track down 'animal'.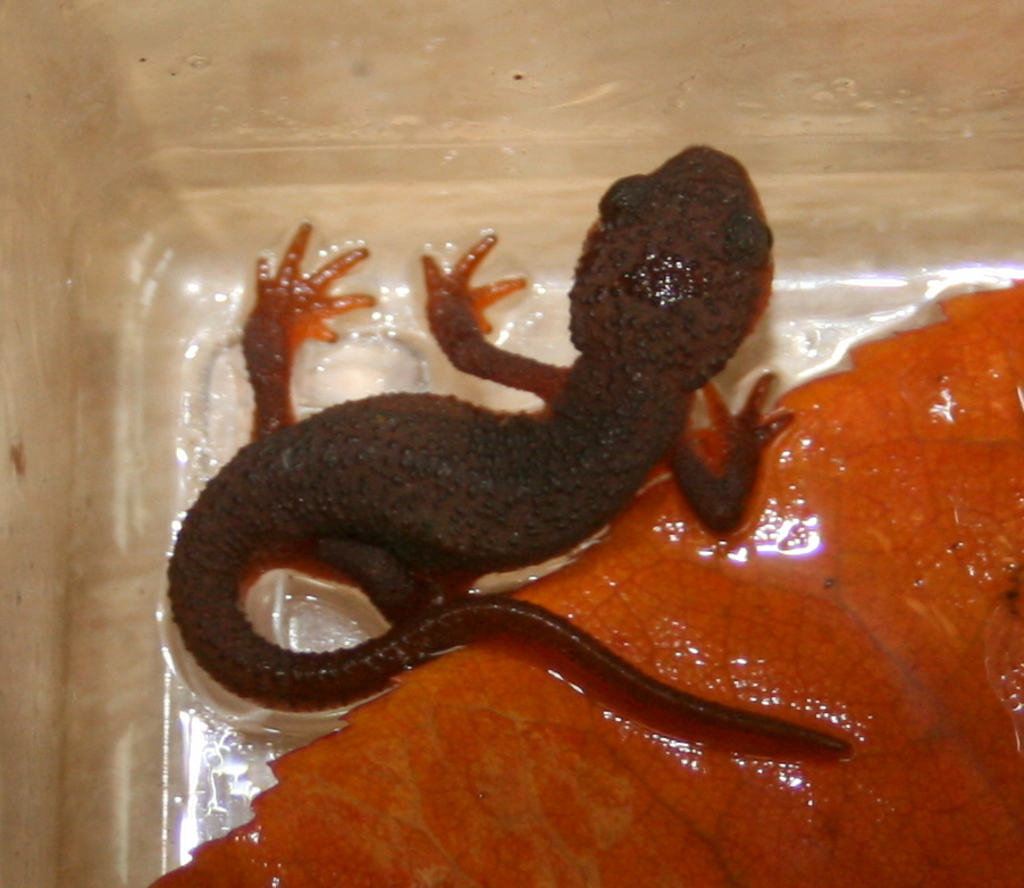
Tracked to bbox=(162, 146, 849, 762).
